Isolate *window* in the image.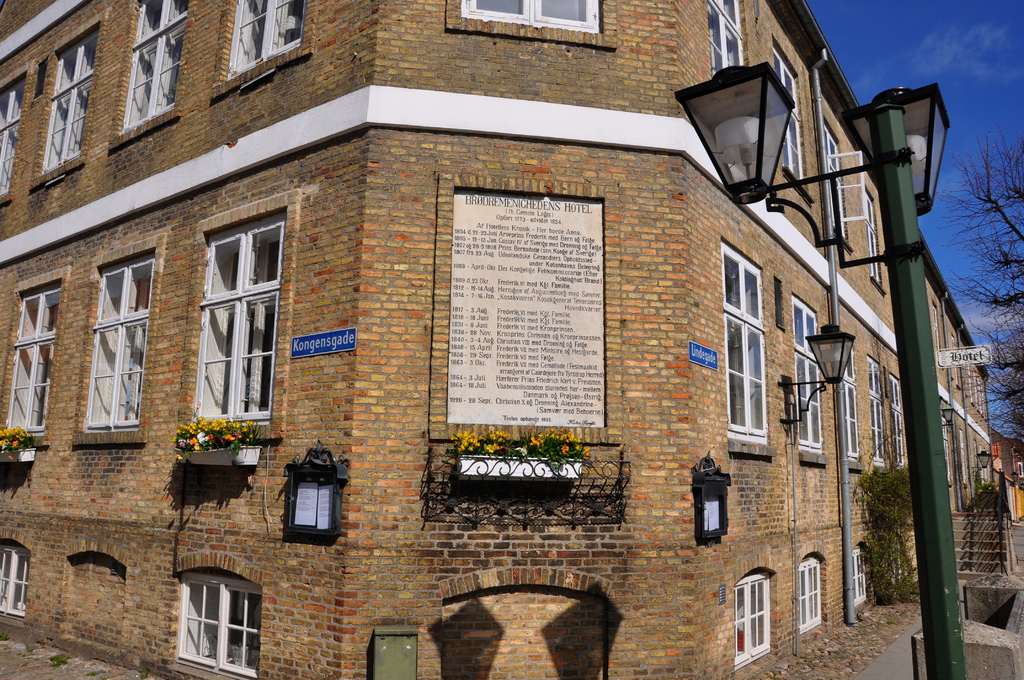
Isolated region: x1=849, y1=545, x2=868, y2=610.
